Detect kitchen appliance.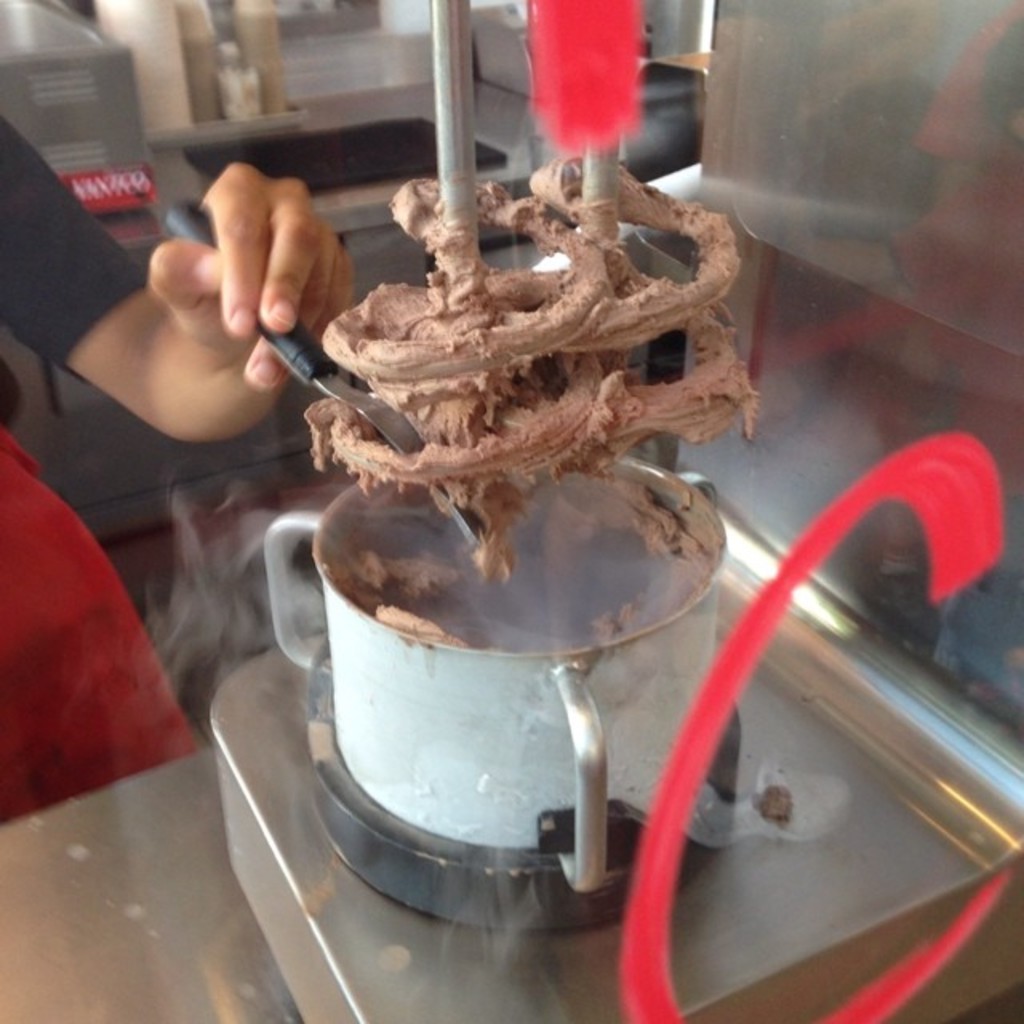
Detected at bbox=(211, 0, 1022, 1022).
